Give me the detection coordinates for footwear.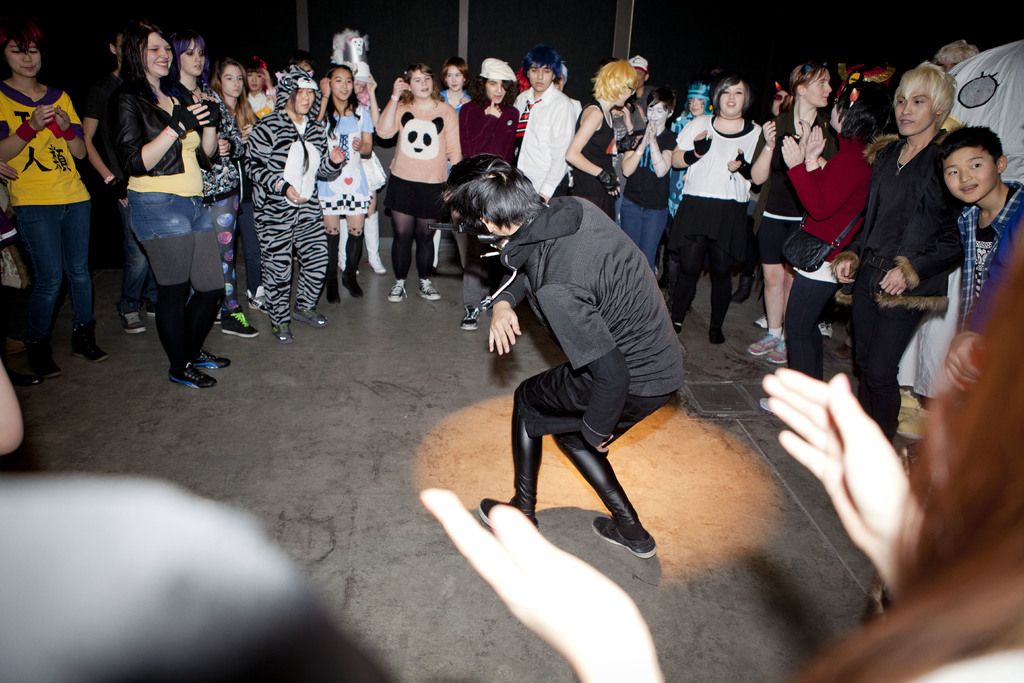
416, 278, 441, 300.
